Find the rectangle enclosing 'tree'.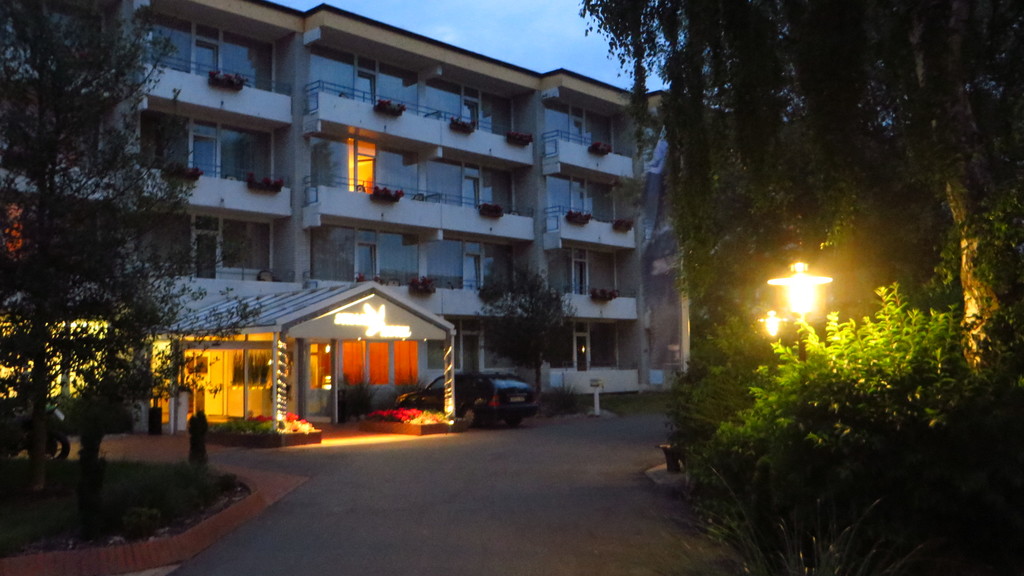
566,0,1023,406.
